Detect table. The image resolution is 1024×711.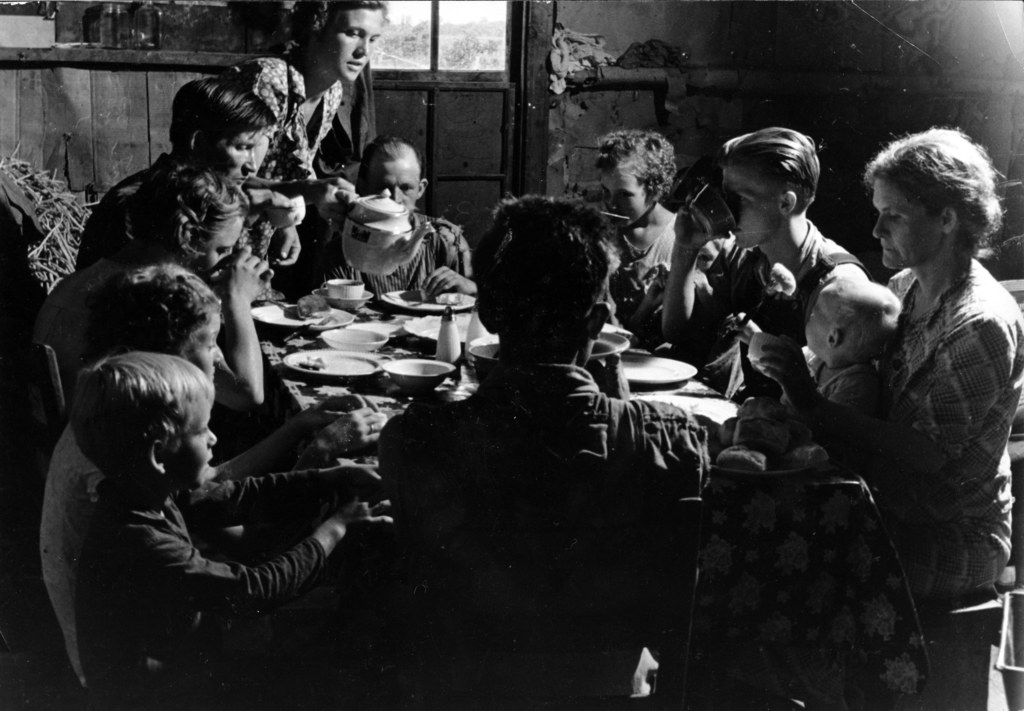
box(68, 308, 901, 678).
